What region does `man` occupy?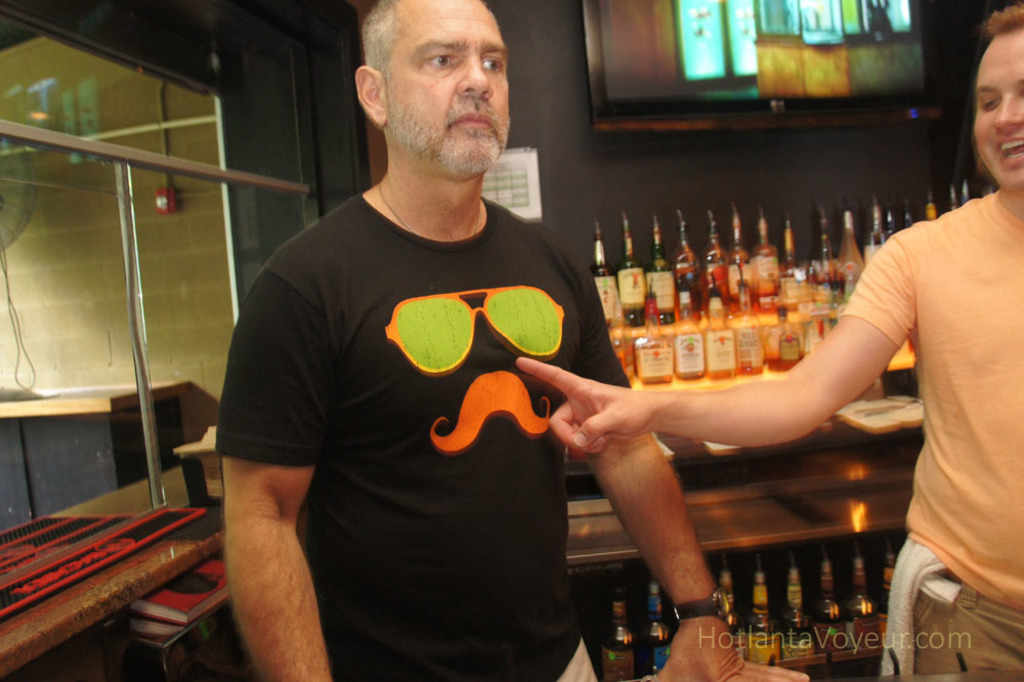
(519,5,1023,681).
